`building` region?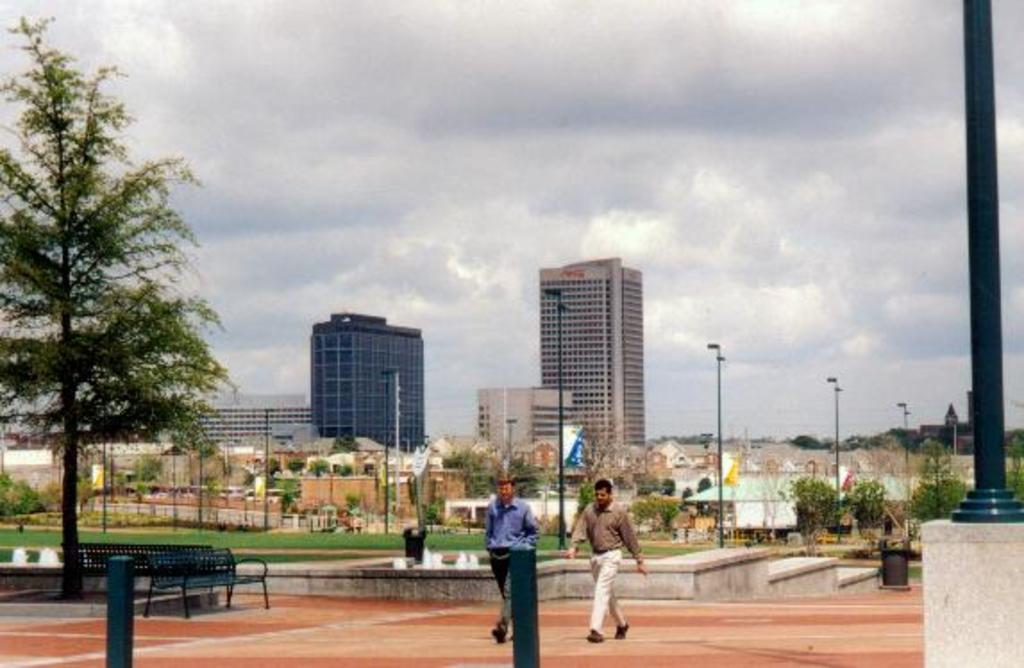
<bbox>540, 261, 643, 448</bbox>
